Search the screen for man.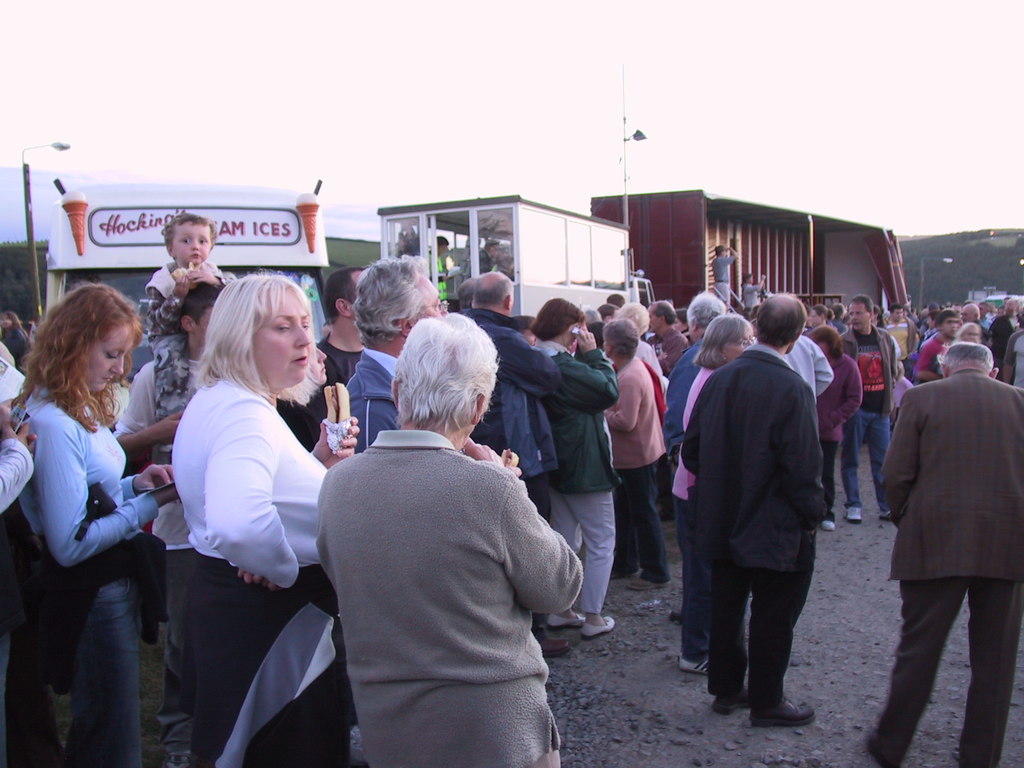
Found at 463,269,564,662.
